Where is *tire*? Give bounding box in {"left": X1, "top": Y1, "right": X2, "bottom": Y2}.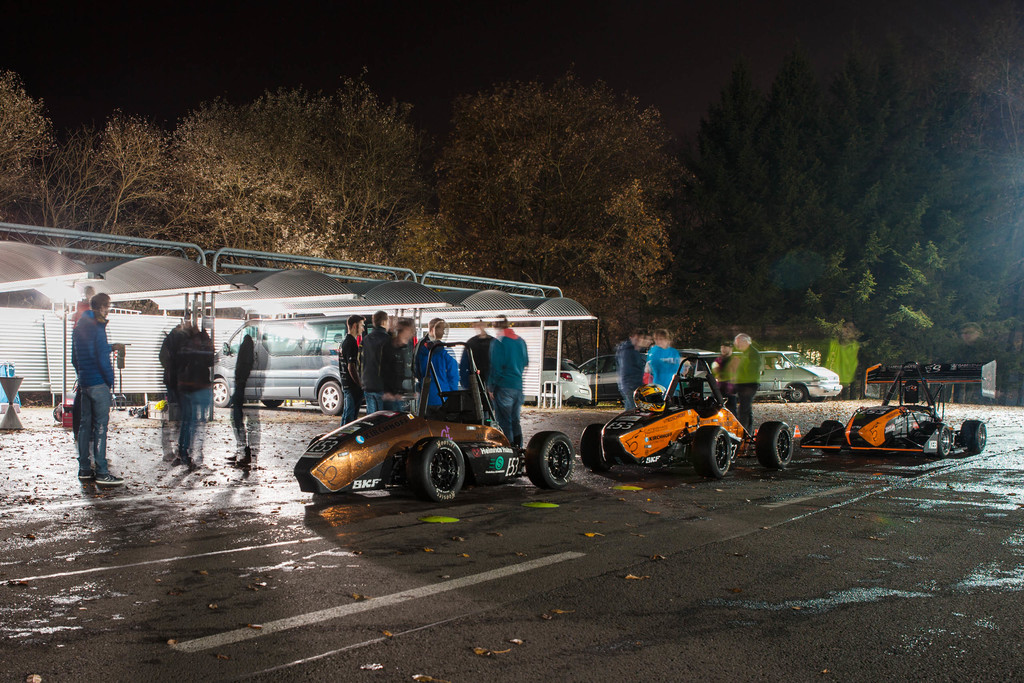
{"left": 527, "top": 434, "right": 573, "bottom": 487}.
